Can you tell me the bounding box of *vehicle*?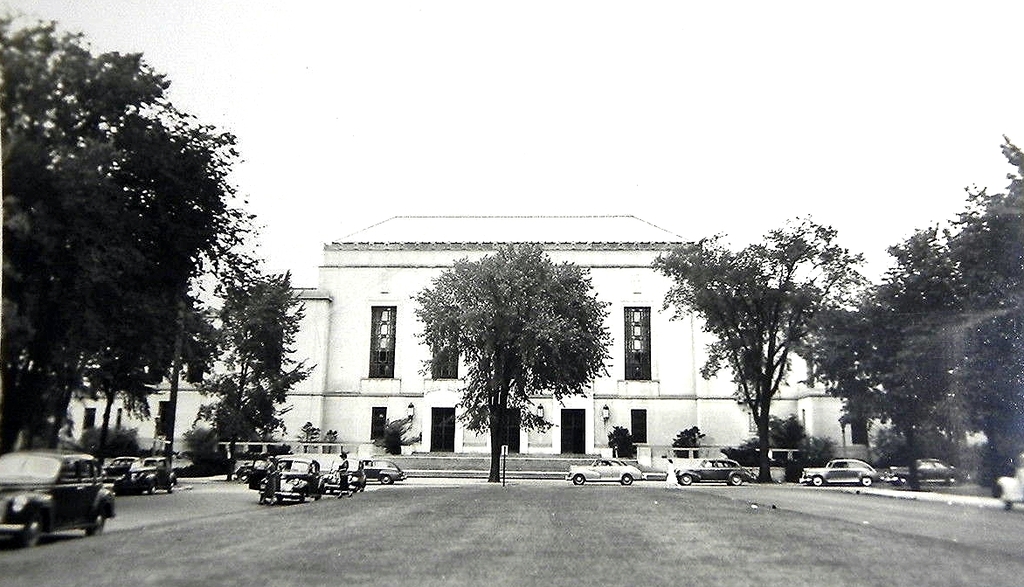
[x1=672, y1=456, x2=751, y2=485].
